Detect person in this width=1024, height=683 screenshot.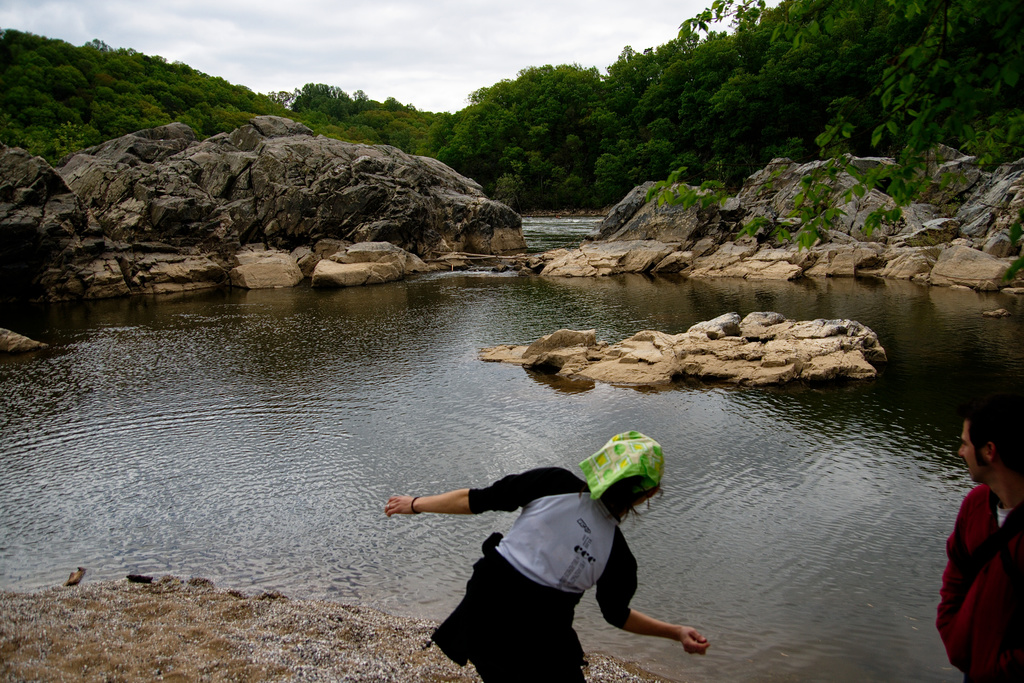
Detection: 388/438/705/663.
